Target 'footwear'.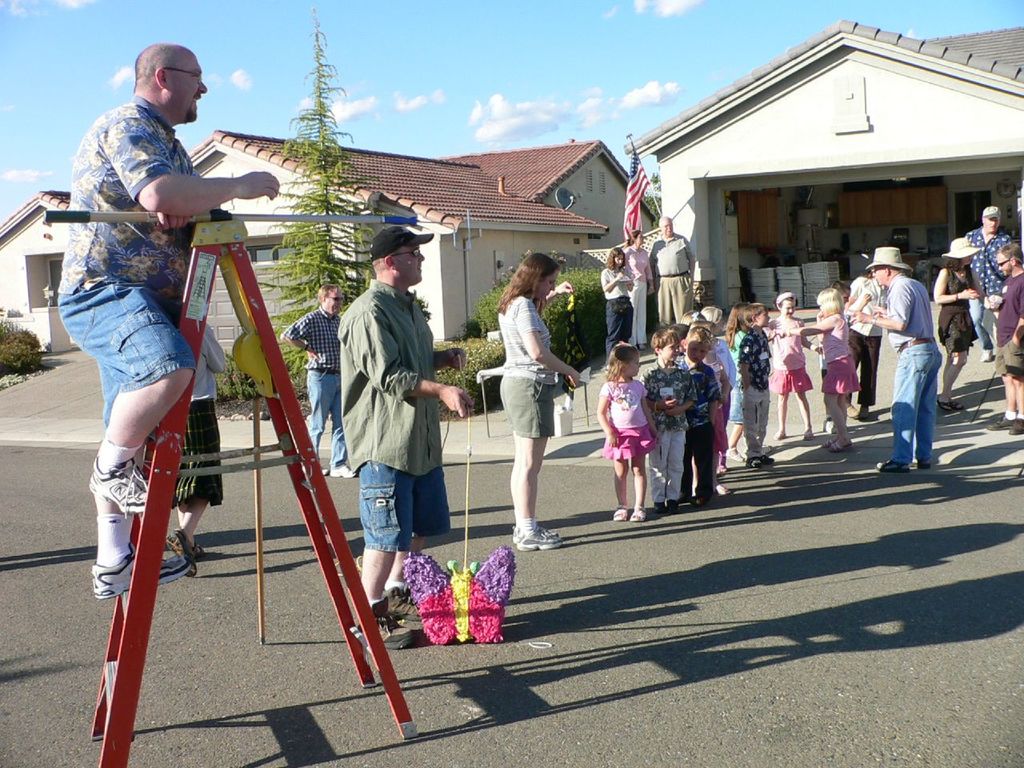
Target region: (514,525,559,550).
